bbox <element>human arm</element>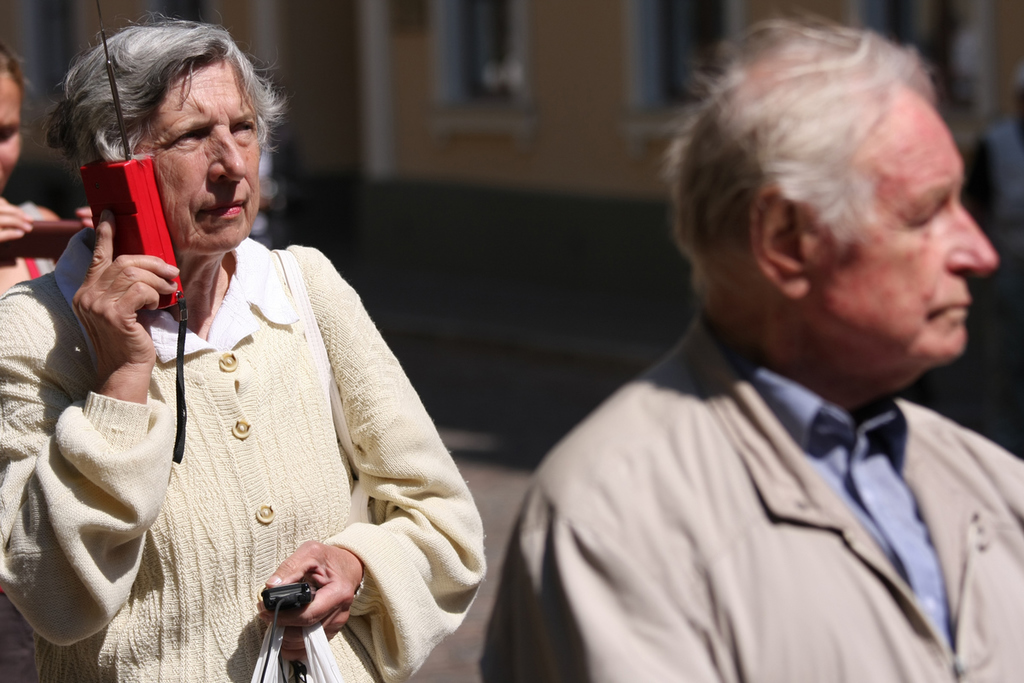
crop(493, 447, 729, 682)
